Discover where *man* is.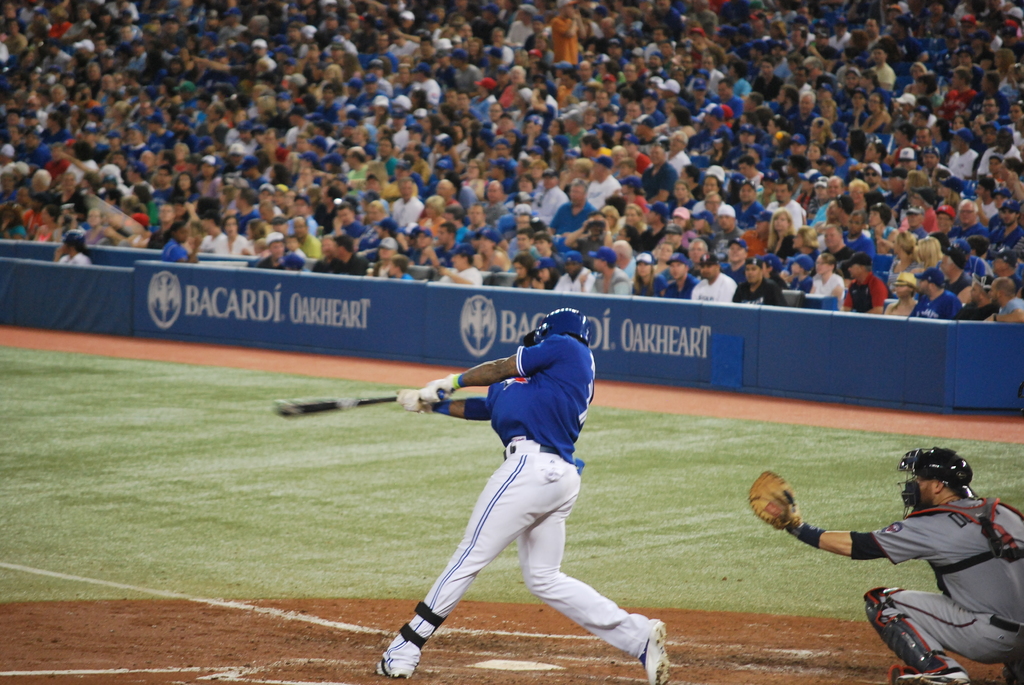
Discovered at [left=323, top=238, right=371, bottom=272].
